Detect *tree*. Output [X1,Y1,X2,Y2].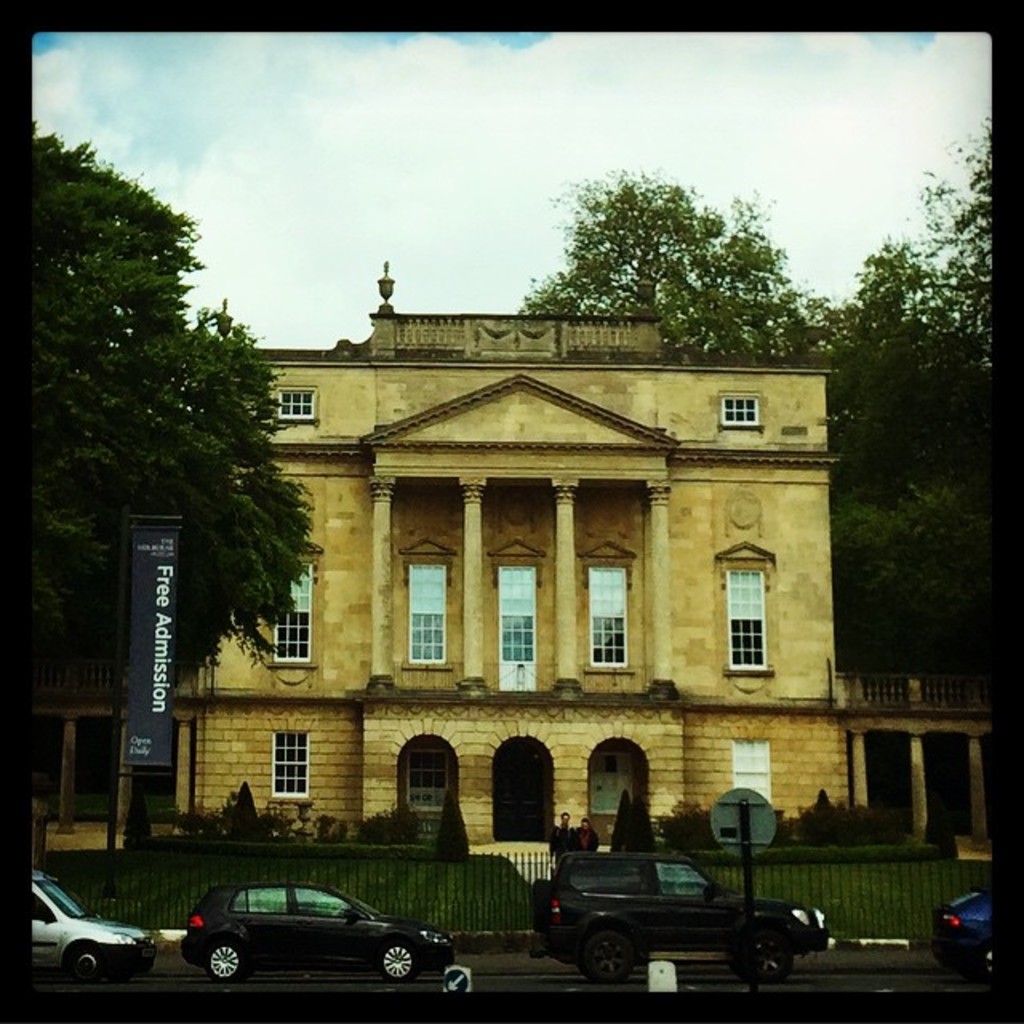
[506,168,819,355].
